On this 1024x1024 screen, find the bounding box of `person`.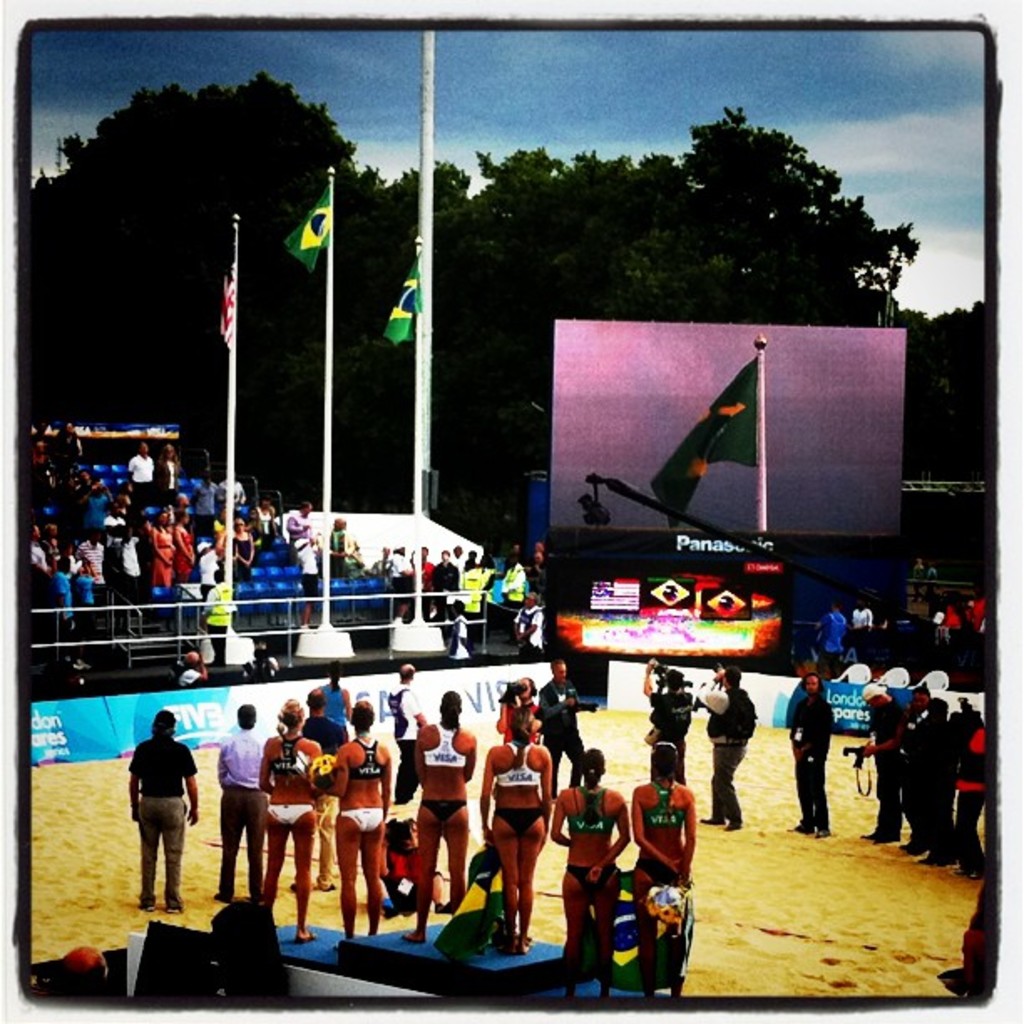
Bounding box: 154/425/182/524.
